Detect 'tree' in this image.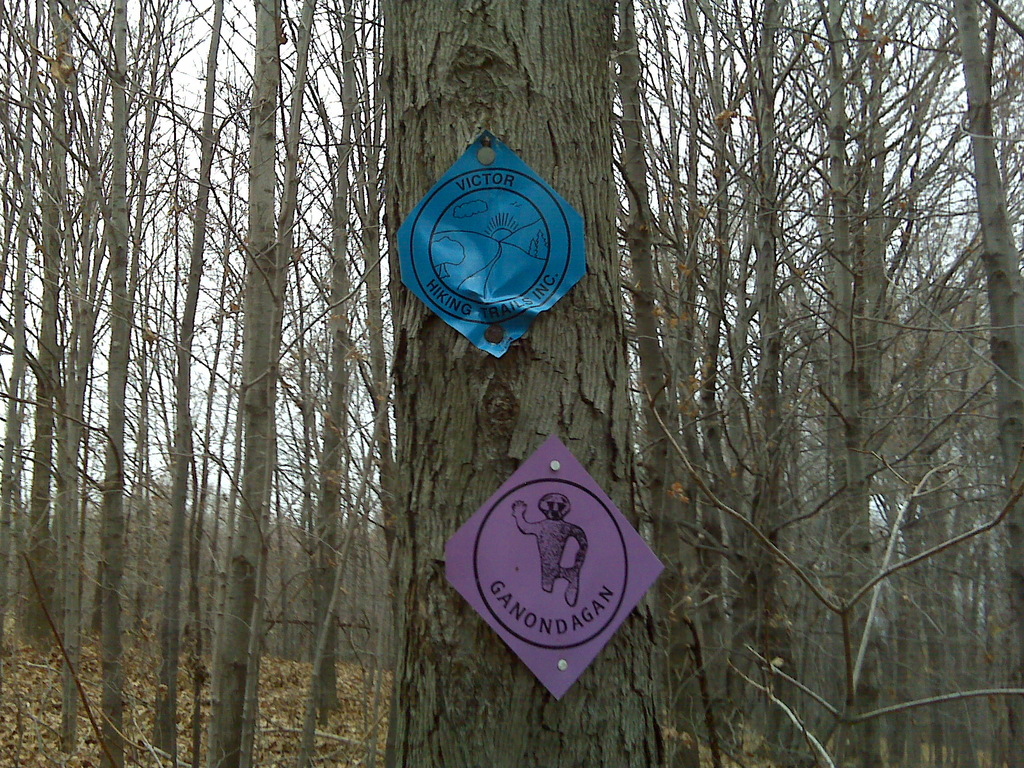
Detection: (x1=911, y1=0, x2=1023, y2=767).
